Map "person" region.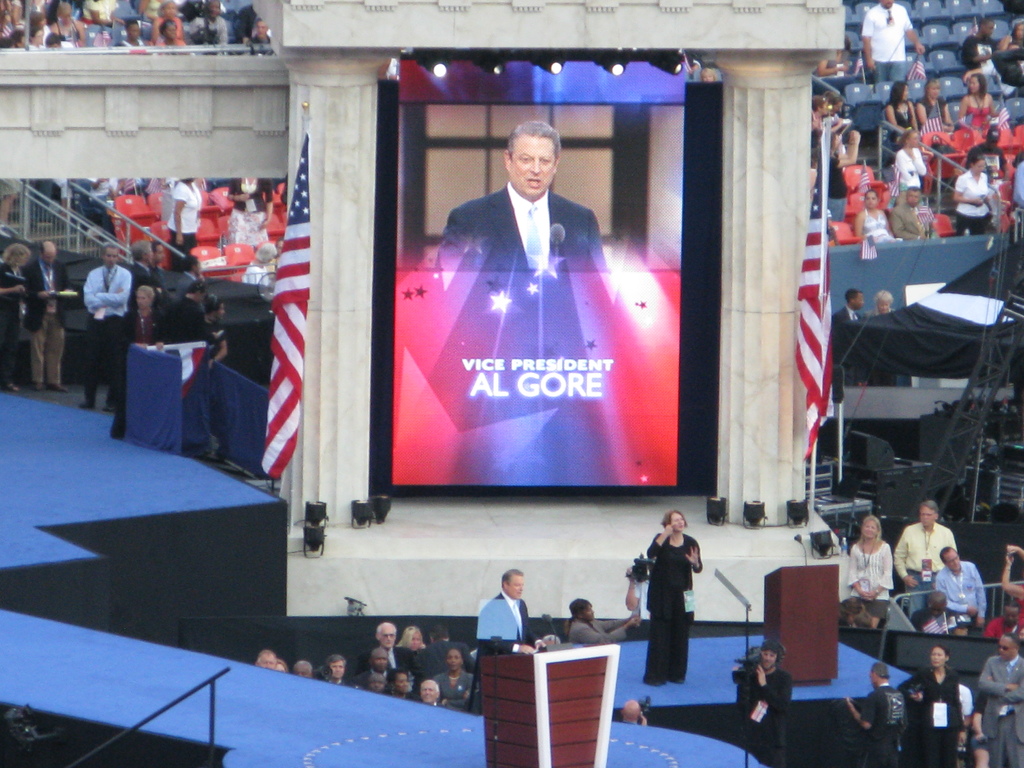
Mapped to l=731, t=639, r=796, b=765.
